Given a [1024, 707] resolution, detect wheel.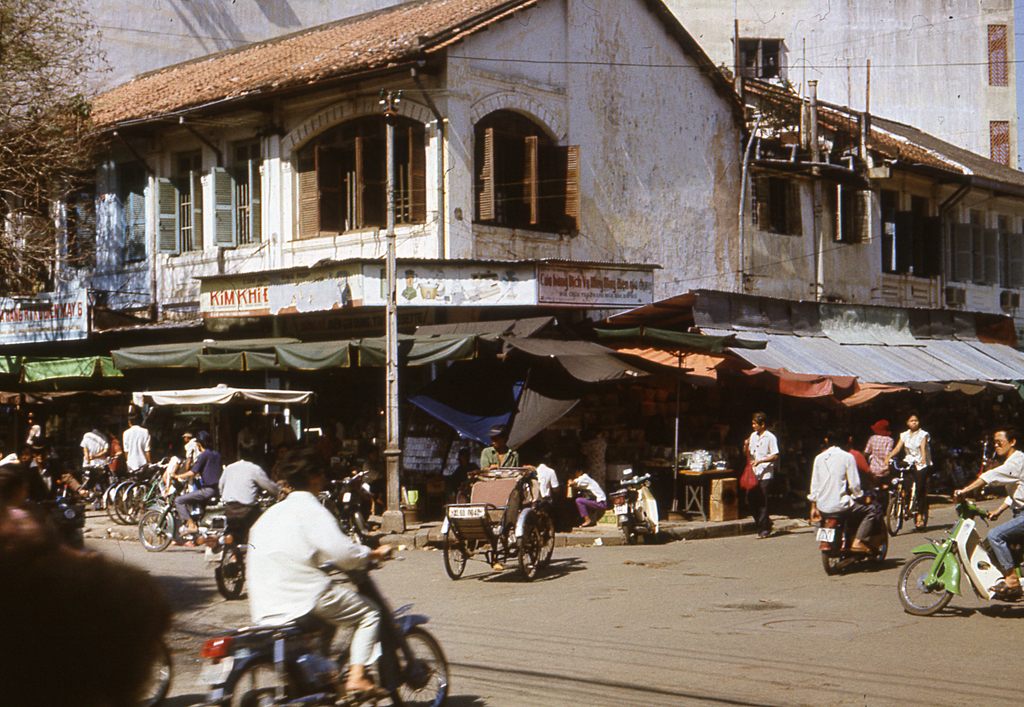
(left=121, top=481, right=161, bottom=527).
